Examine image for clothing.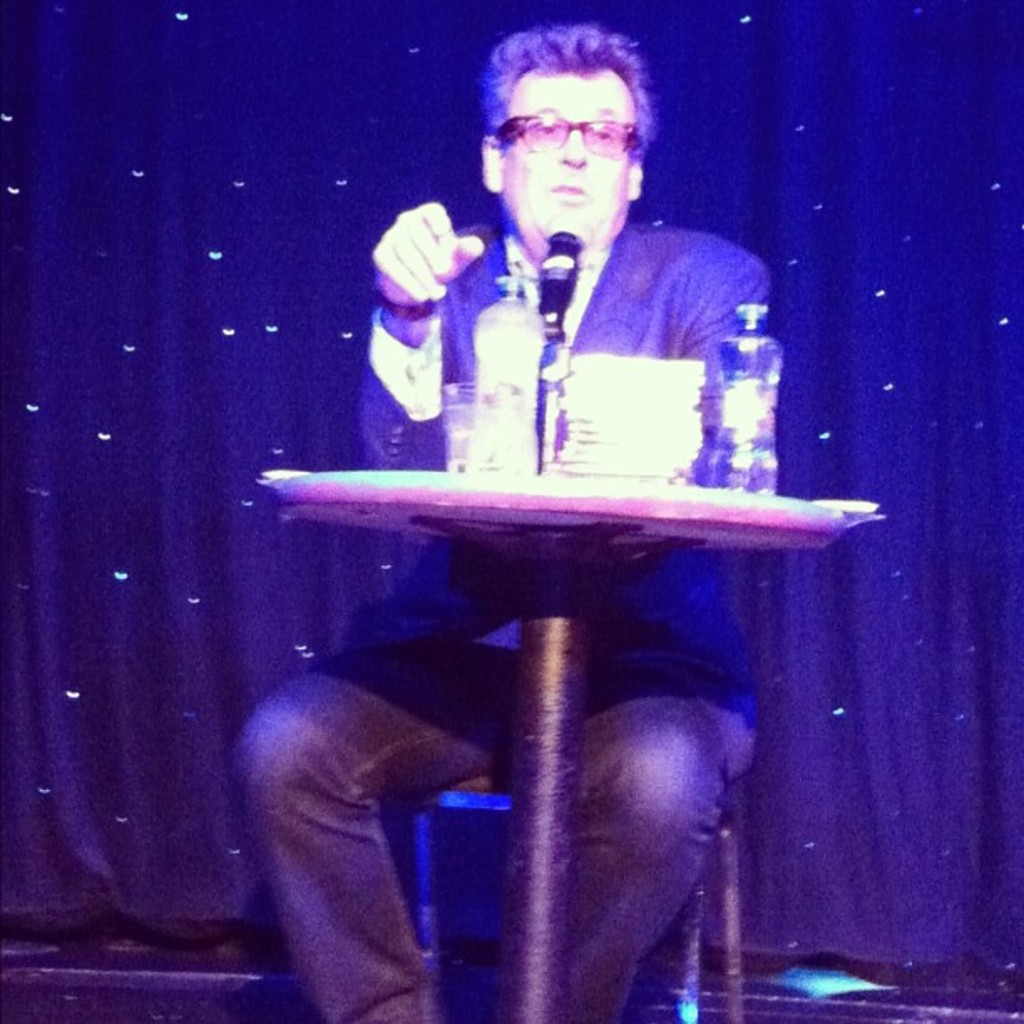
Examination result: l=355, t=216, r=771, b=691.
